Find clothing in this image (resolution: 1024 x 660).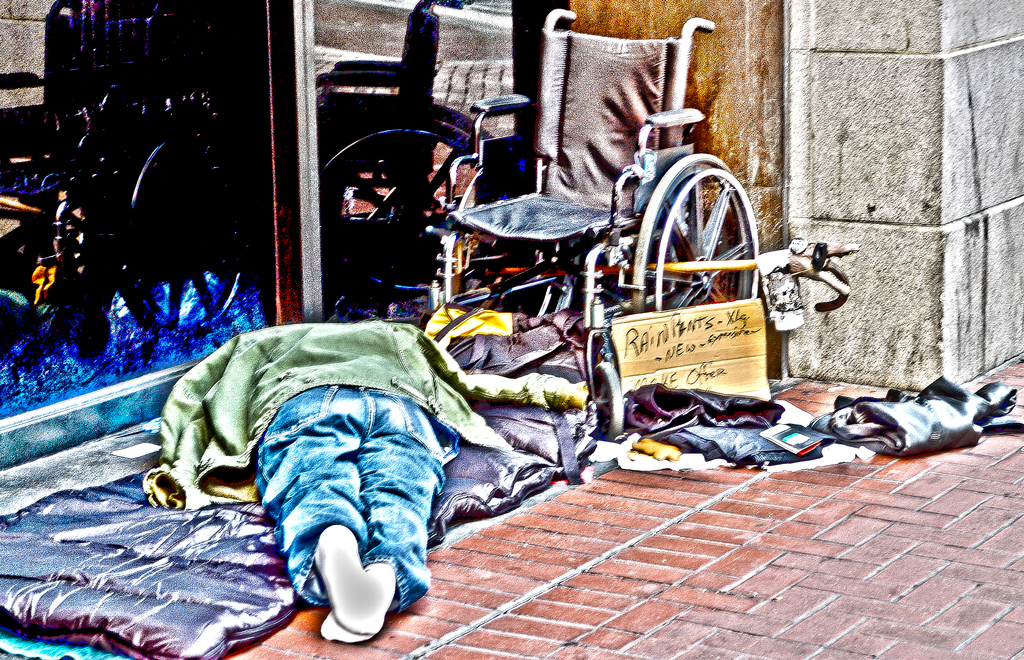
detection(169, 283, 548, 651).
